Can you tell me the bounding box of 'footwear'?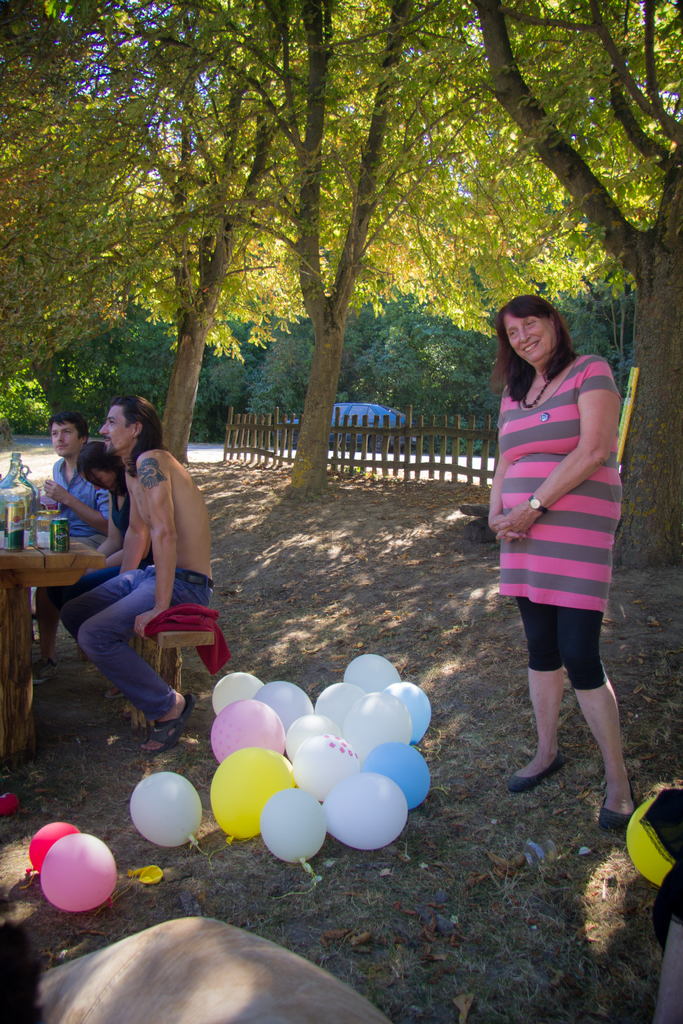
<box>143,690,190,753</box>.
